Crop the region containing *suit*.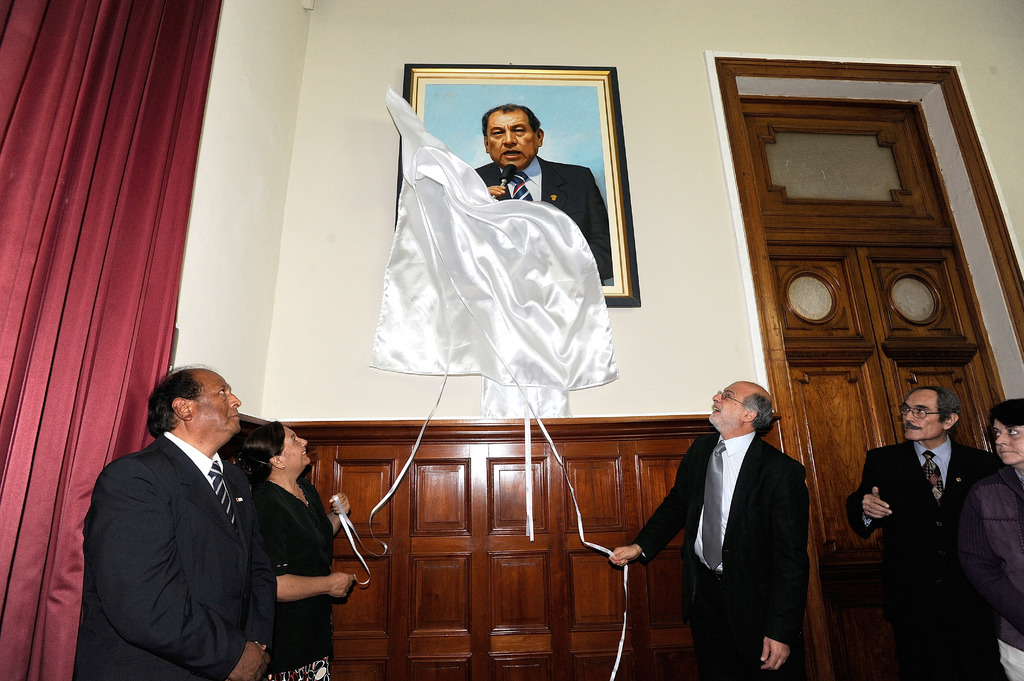
Crop region: <bbox>72, 428, 278, 680</bbox>.
